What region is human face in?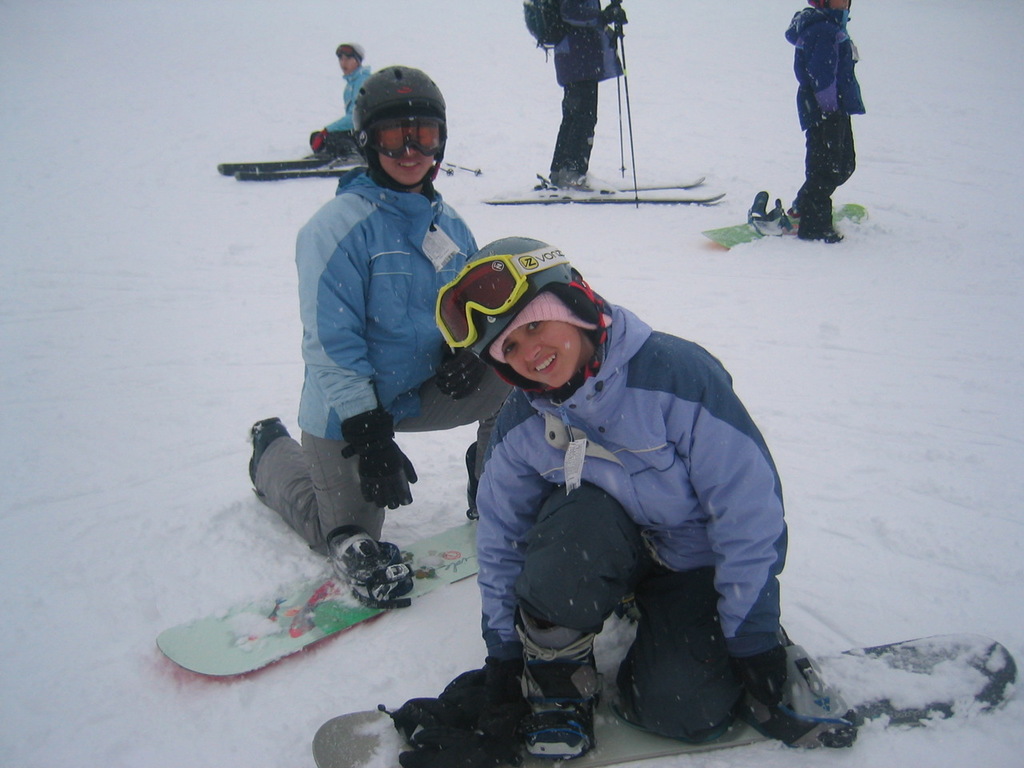
337:56:359:74.
